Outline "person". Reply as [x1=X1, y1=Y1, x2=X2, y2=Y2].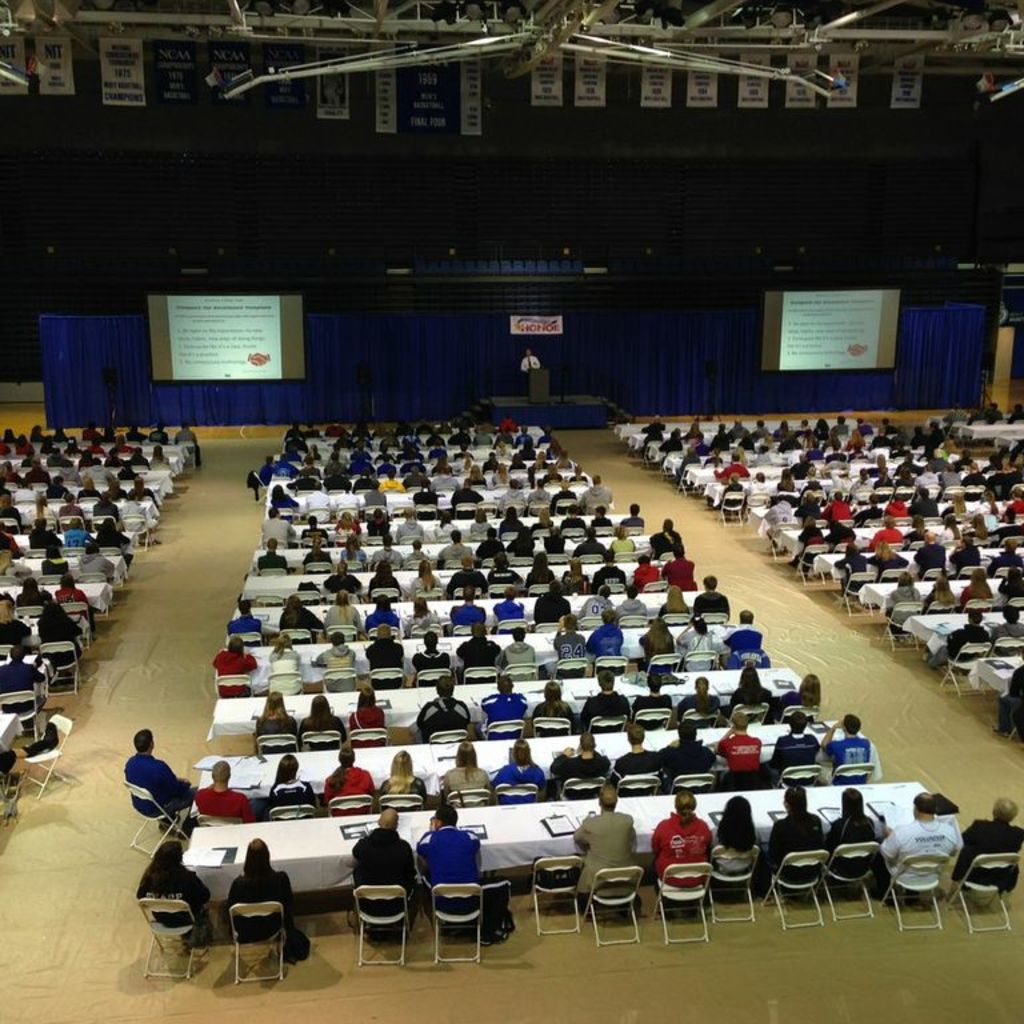
[x1=575, y1=791, x2=640, y2=900].
